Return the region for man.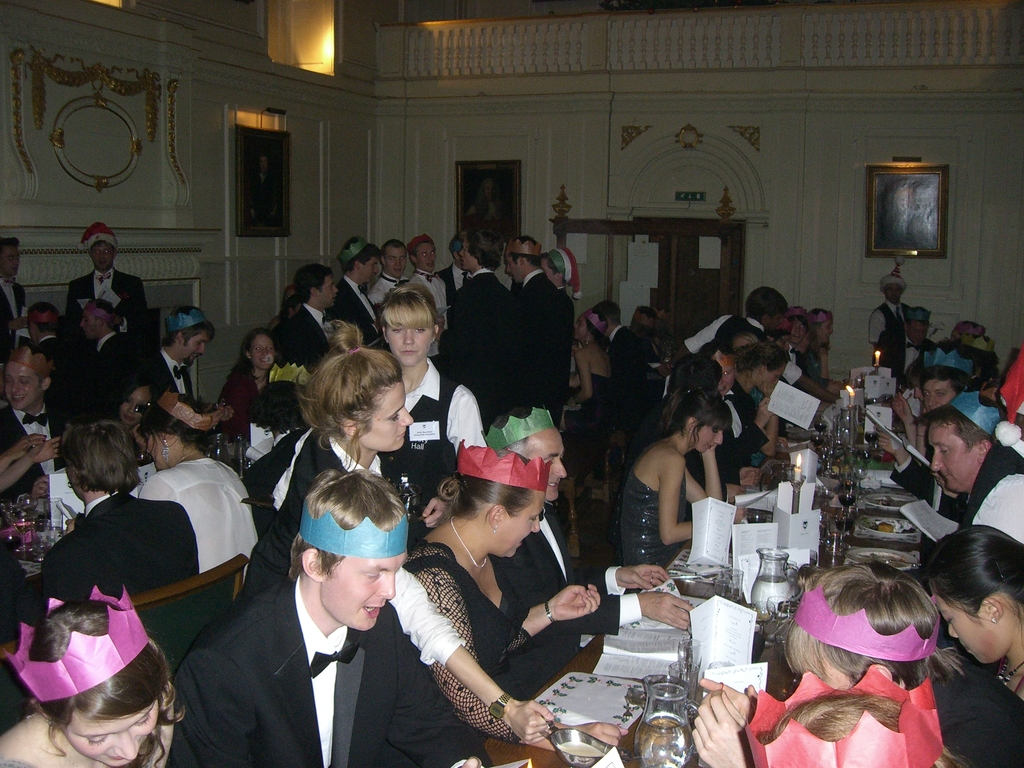
<region>878, 300, 936, 394</region>.
